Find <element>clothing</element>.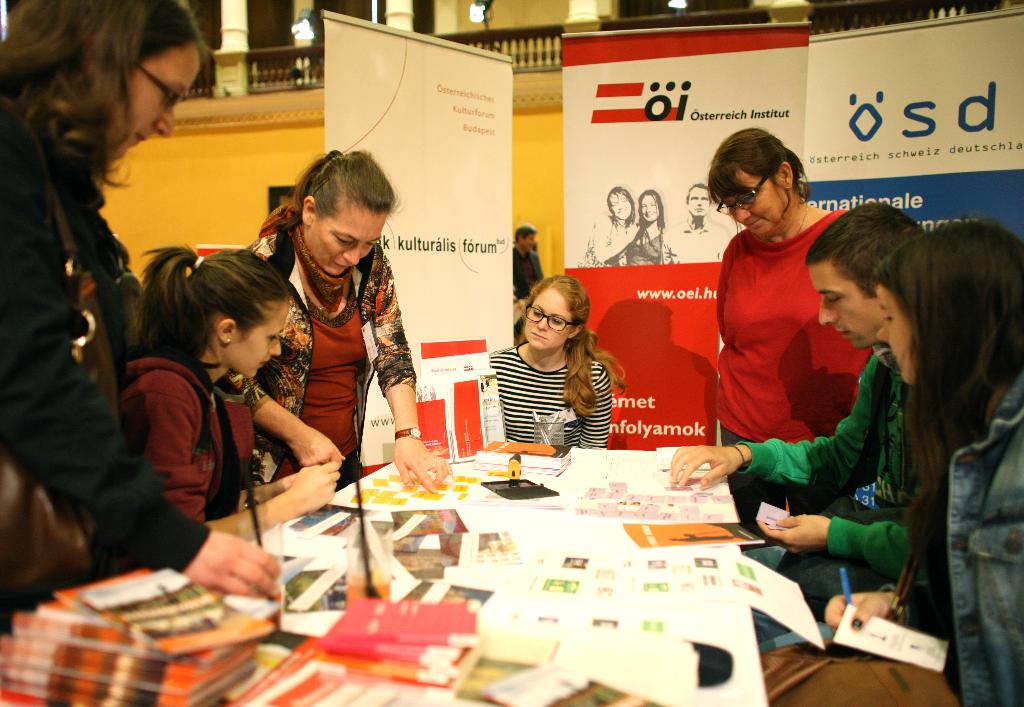
select_region(513, 242, 540, 297).
